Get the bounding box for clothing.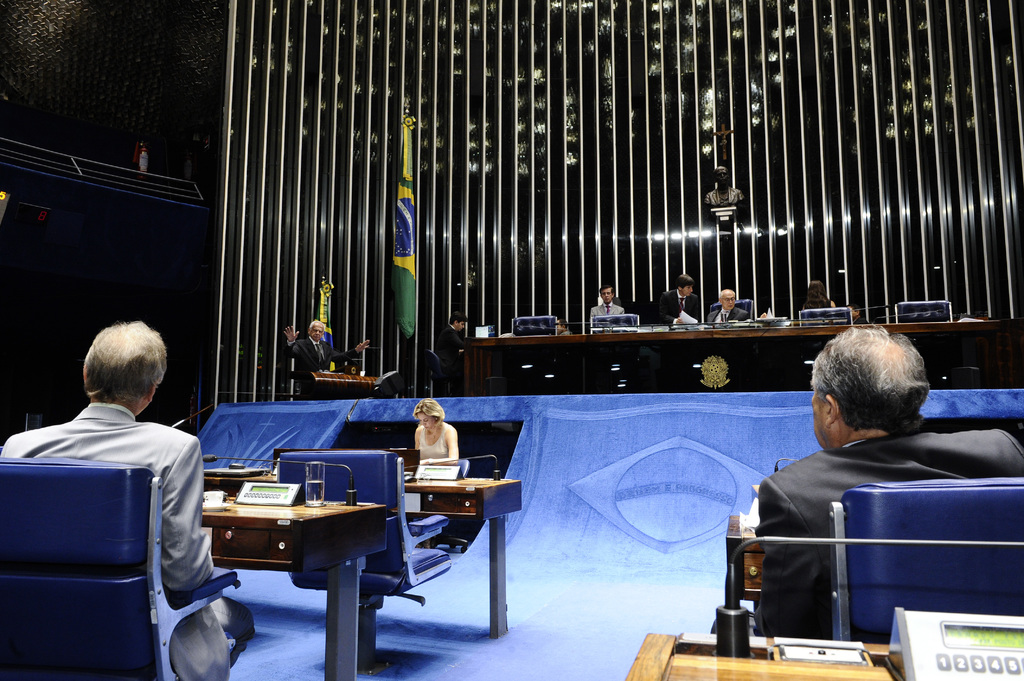
[left=802, top=297, right=833, bottom=311].
